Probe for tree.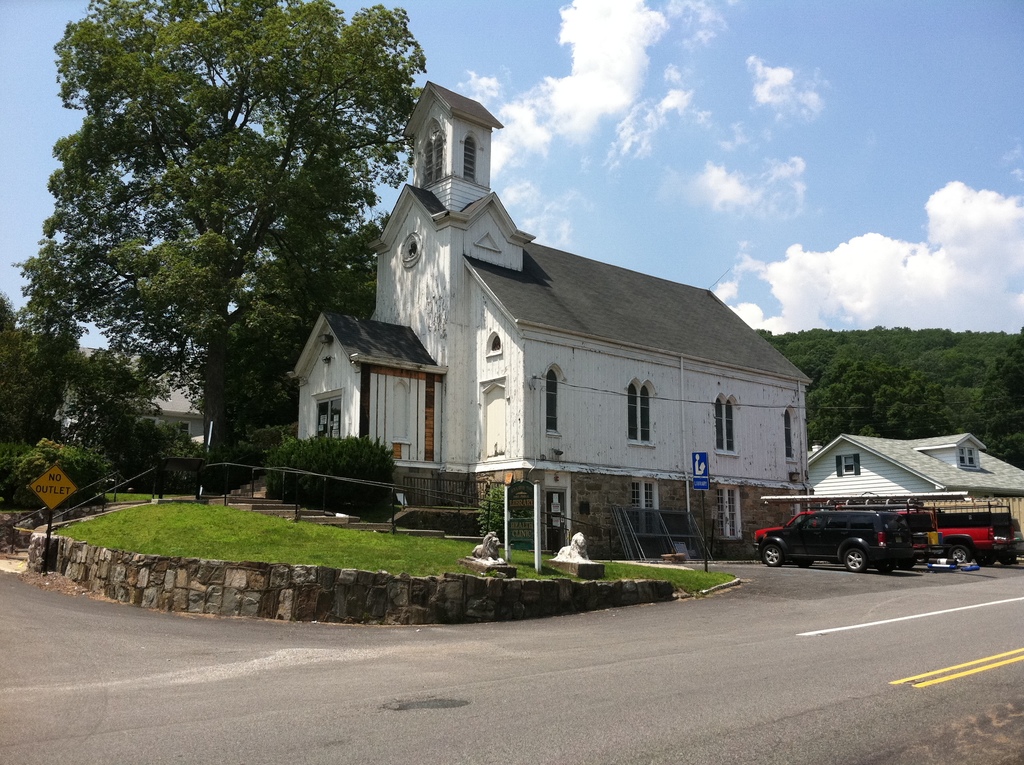
Probe result: 29,1,405,492.
